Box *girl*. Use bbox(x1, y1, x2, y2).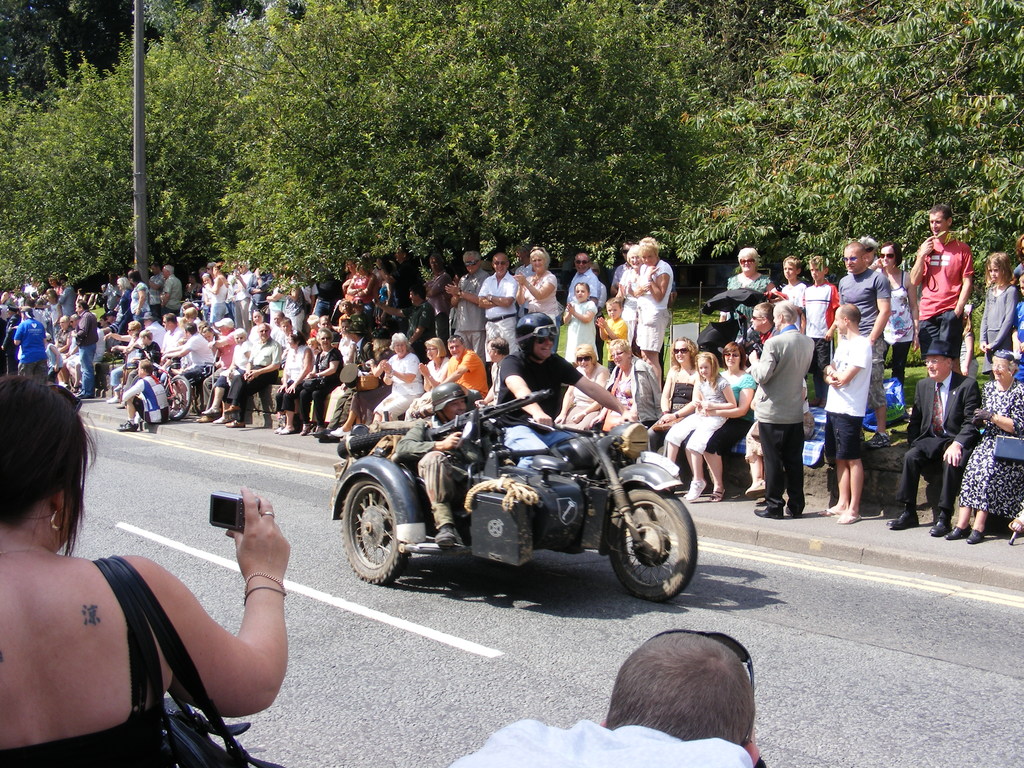
bbox(202, 273, 230, 319).
